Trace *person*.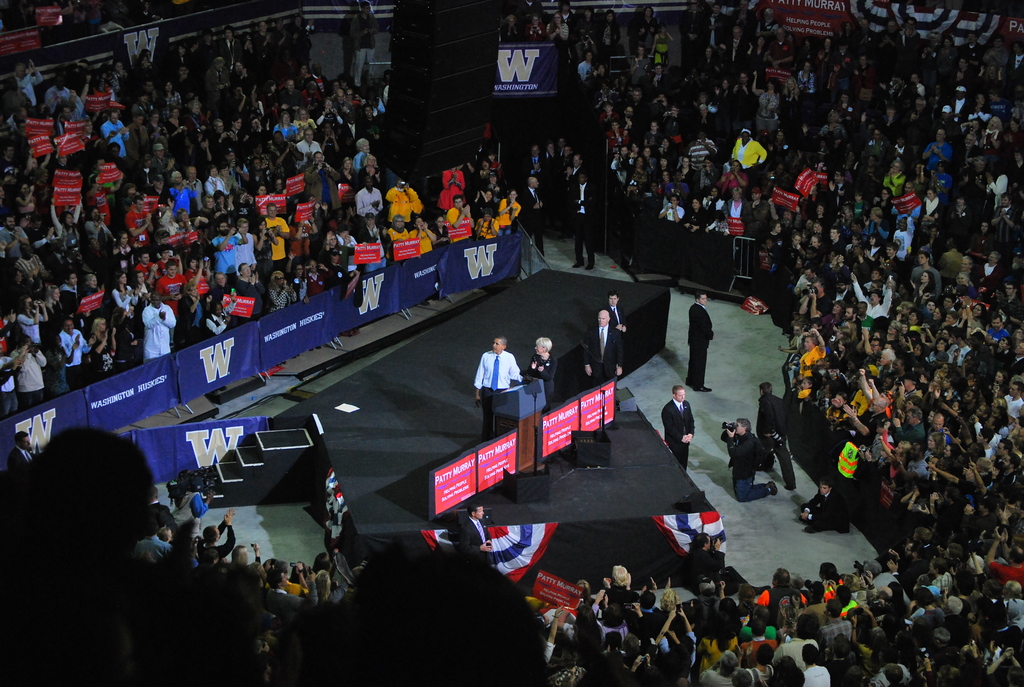
Traced to [679, 287, 712, 395].
